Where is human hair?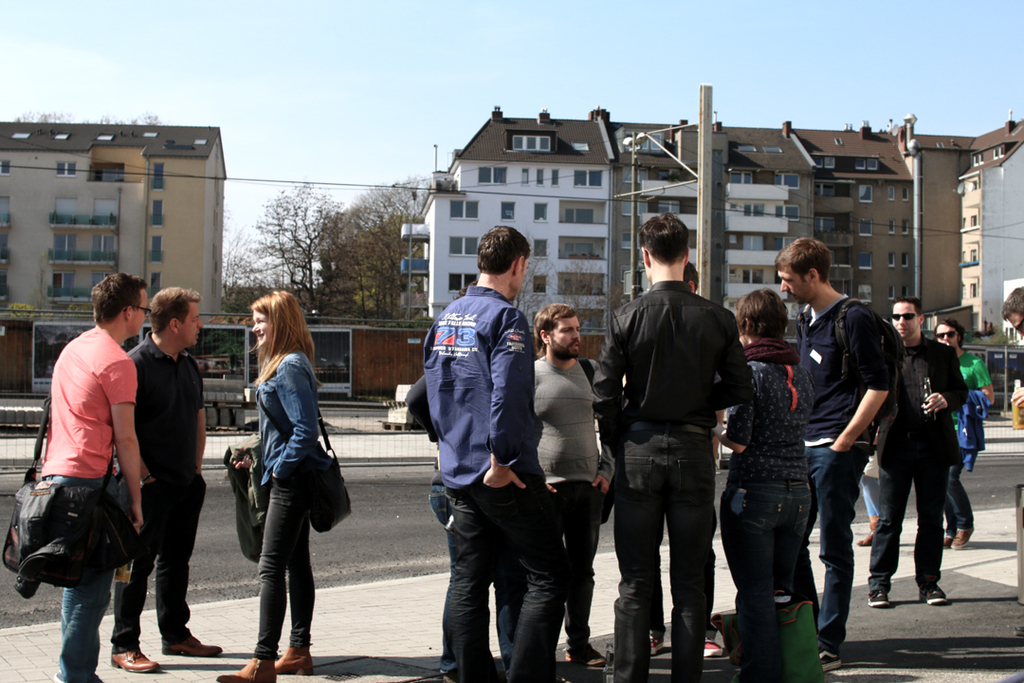
l=894, t=295, r=923, b=326.
